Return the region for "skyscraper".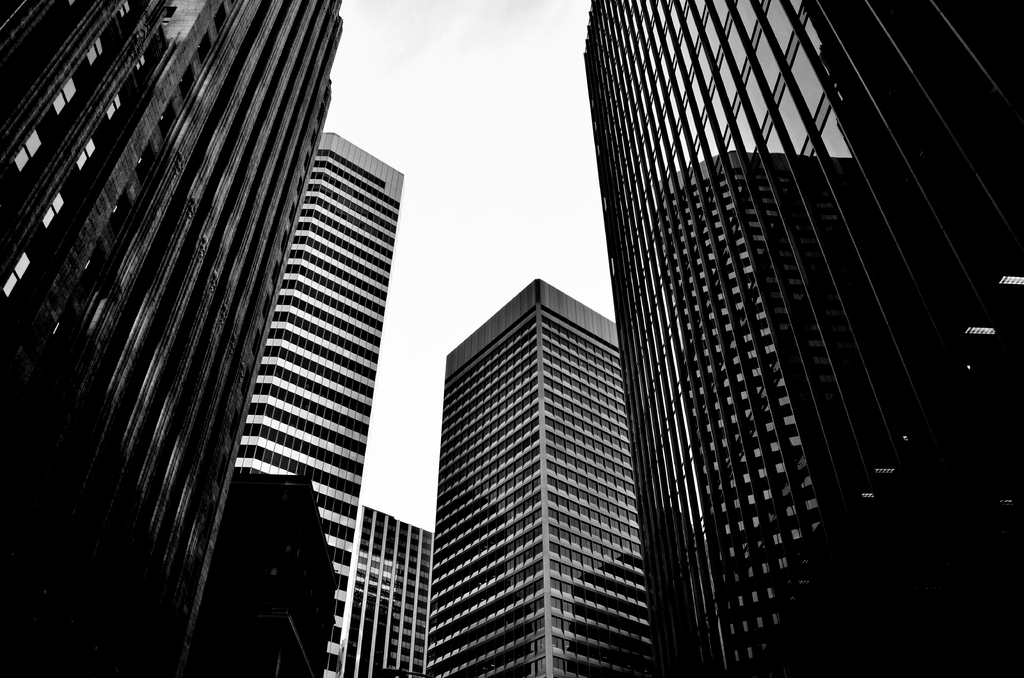
{"left": 500, "top": 0, "right": 998, "bottom": 677}.
